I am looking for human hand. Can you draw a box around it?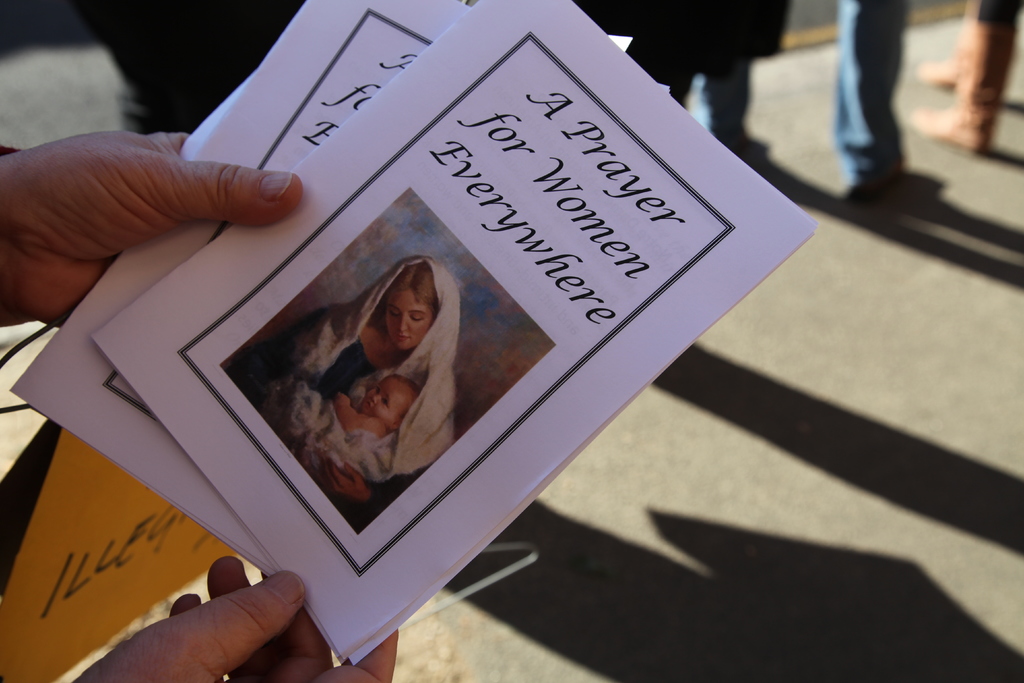
Sure, the bounding box is crop(316, 457, 365, 502).
